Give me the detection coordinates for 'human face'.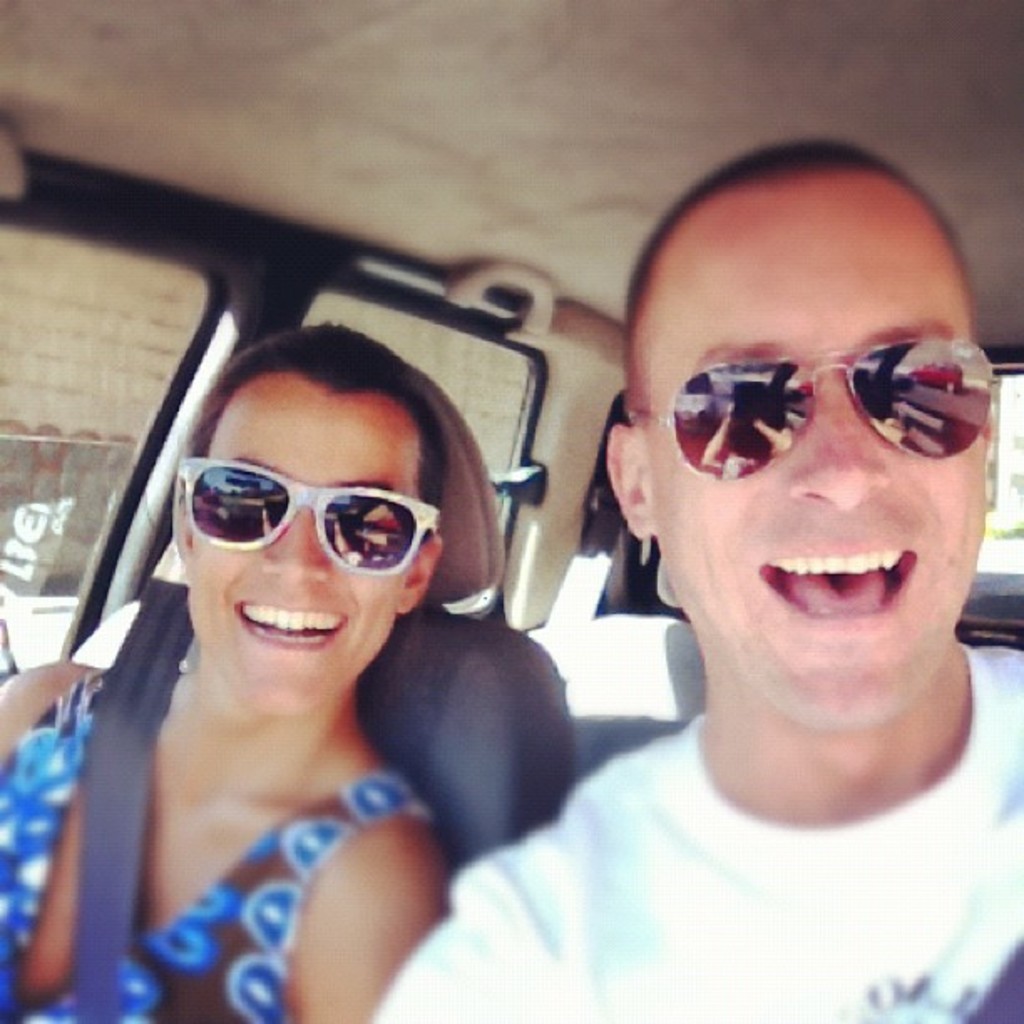
186/383/418/713.
